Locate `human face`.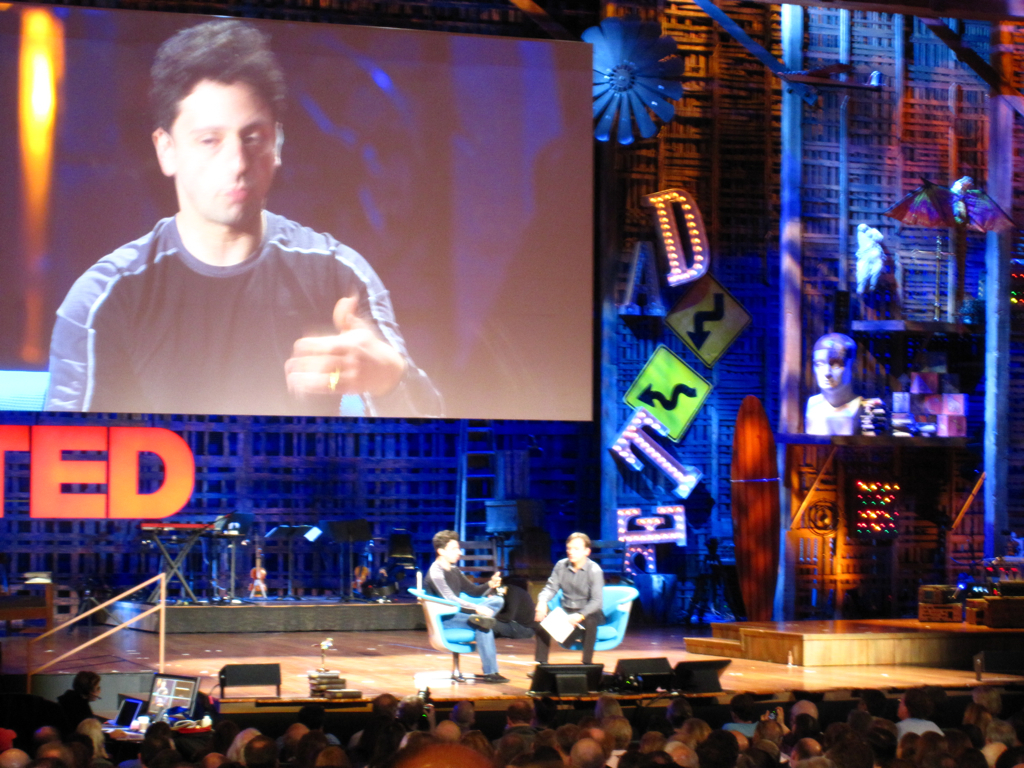
Bounding box: [177, 83, 274, 223].
